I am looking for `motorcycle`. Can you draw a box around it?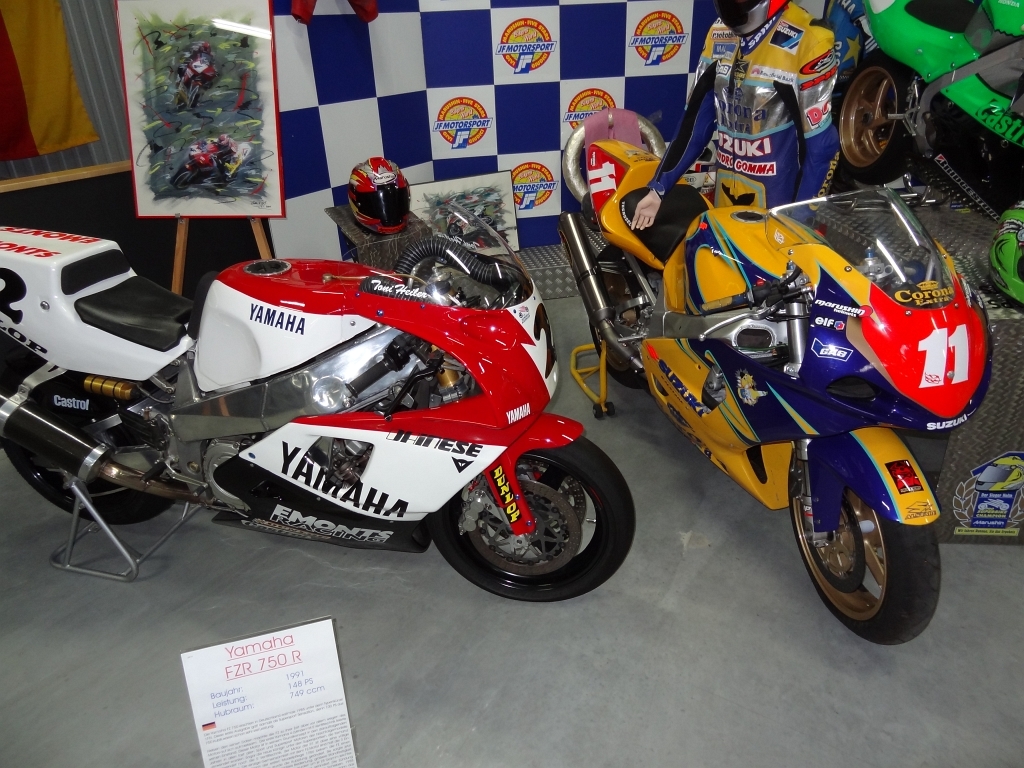
Sure, the bounding box is detection(0, 194, 647, 609).
